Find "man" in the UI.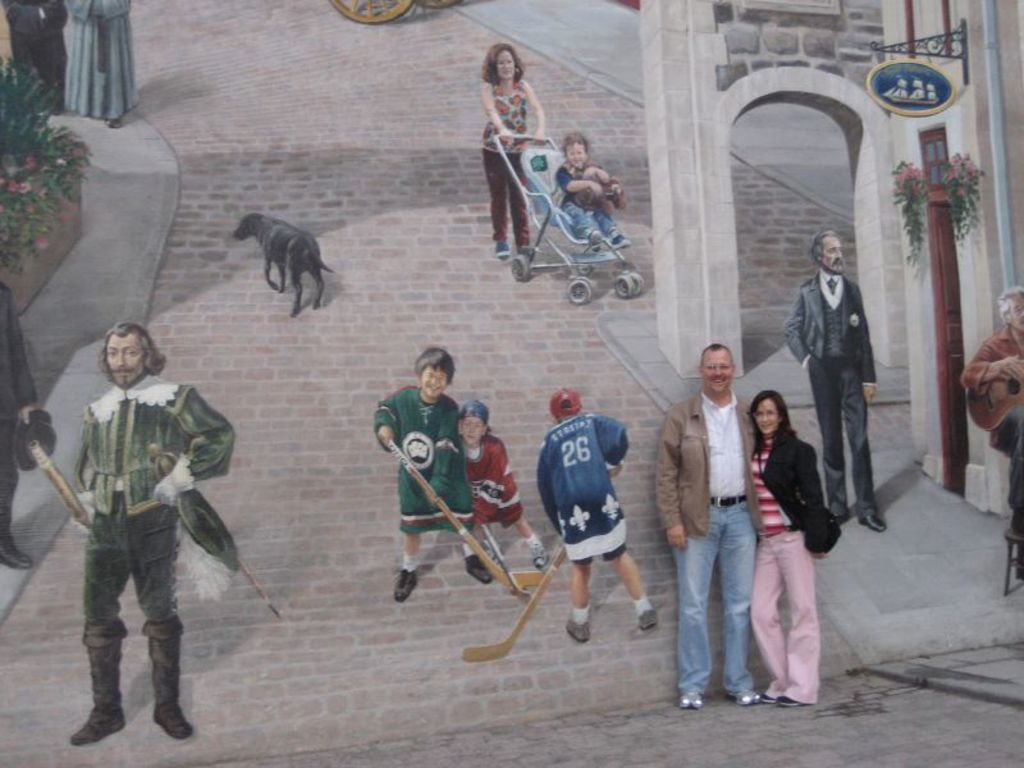
UI element at l=963, t=285, r=1023, b=535.
